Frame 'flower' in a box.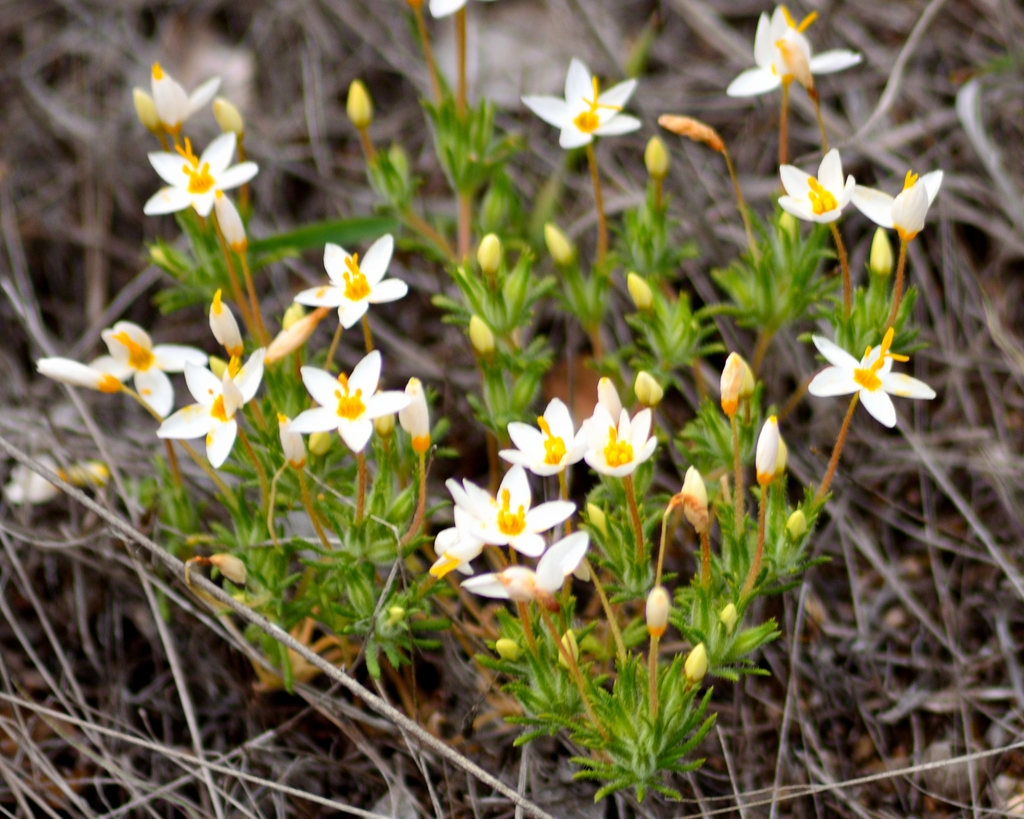
[779, 146, 856, 222].
